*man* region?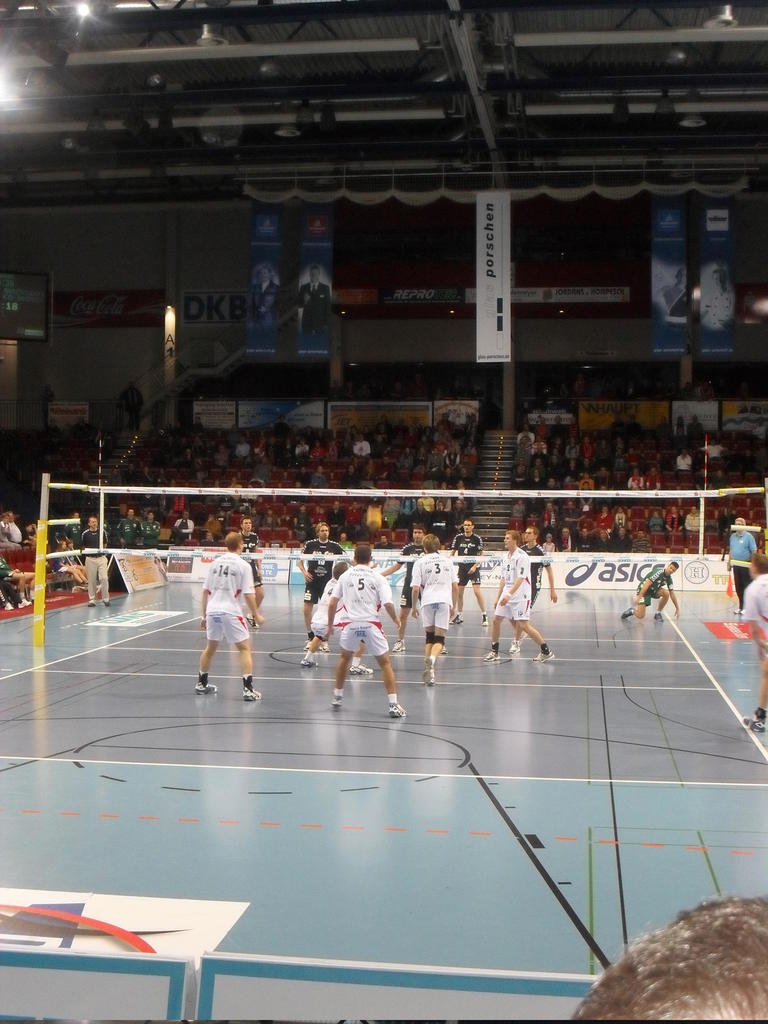
pyautogui.locateOnScreen(380, 528, 452, 654)
